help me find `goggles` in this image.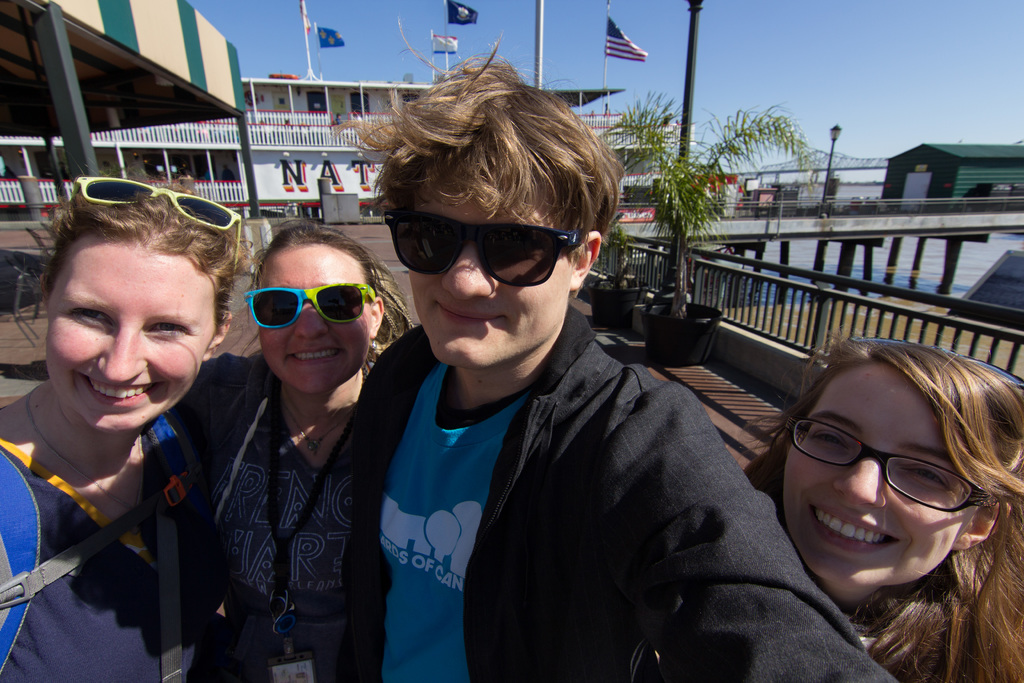
Found it: [383, 197, 596, 281].
